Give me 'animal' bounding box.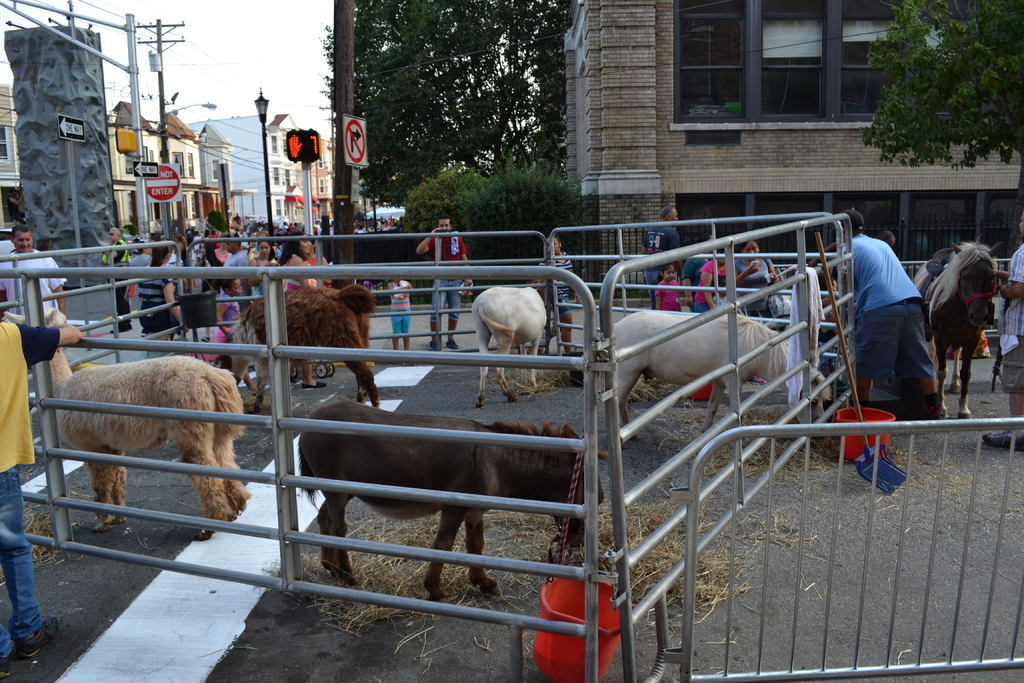
(476,284,552,406).
